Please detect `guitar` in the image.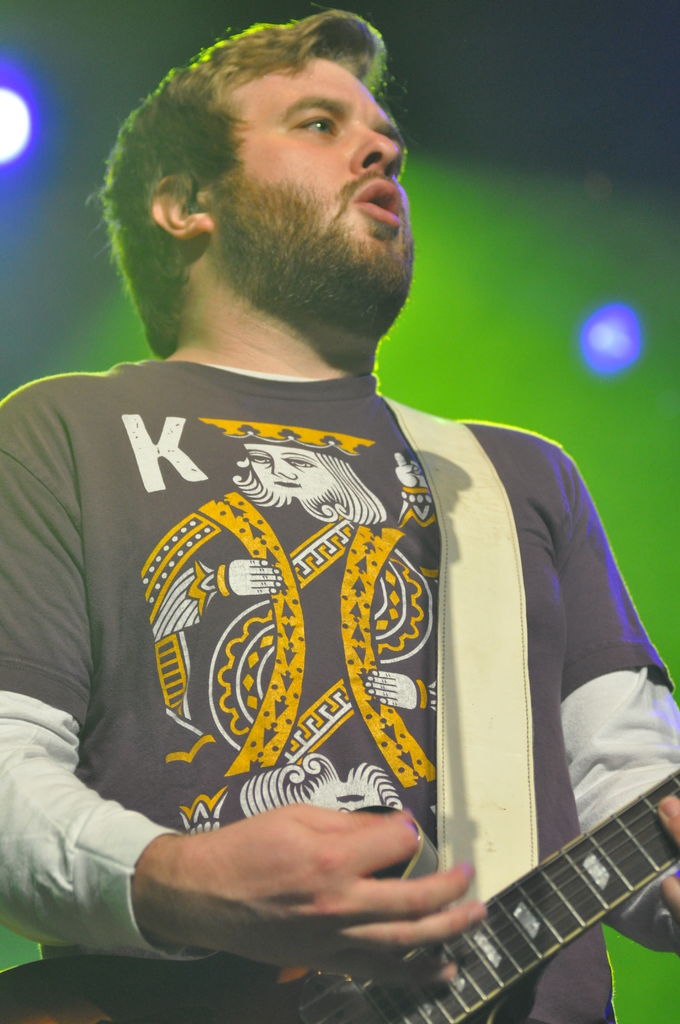
<bbox>287, 756, 679, 1023</bbox>.
